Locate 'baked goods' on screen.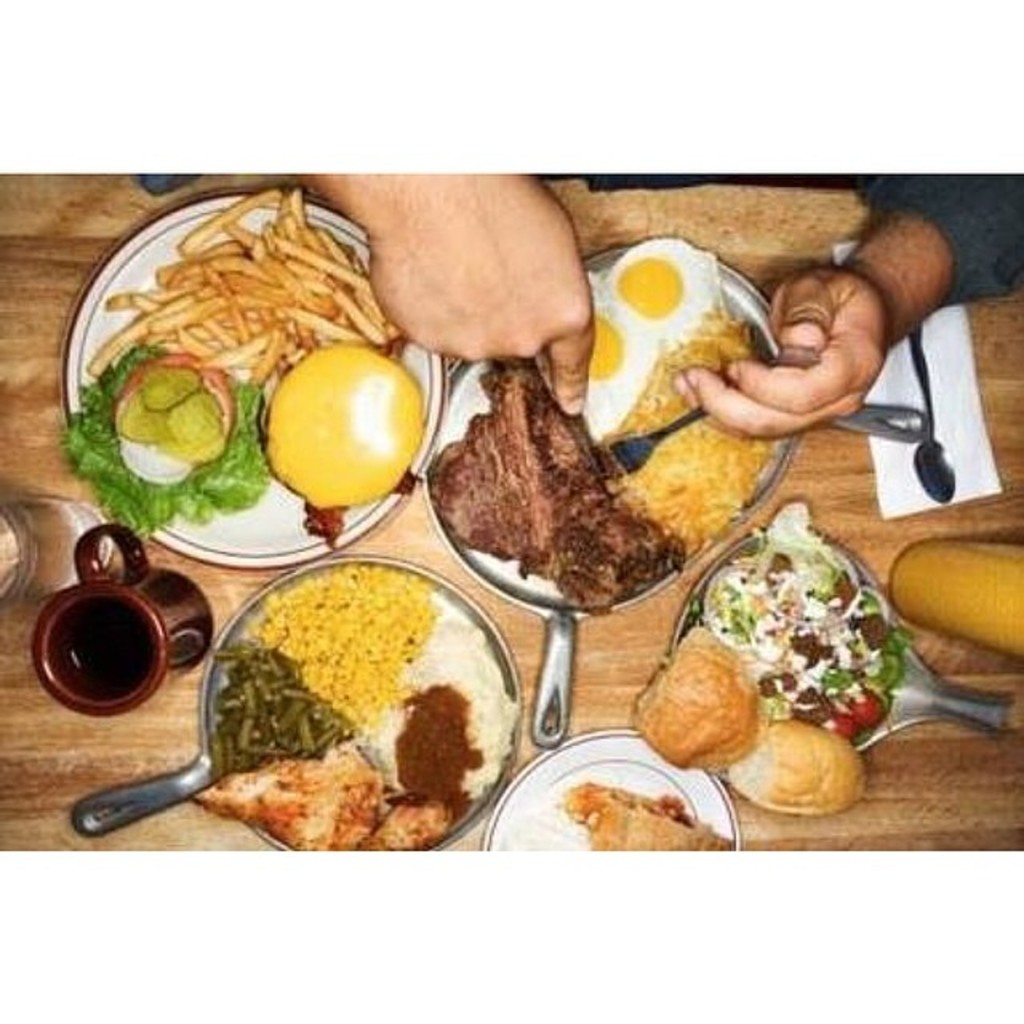
On screen at BBox(611, 416, 786, 562).
